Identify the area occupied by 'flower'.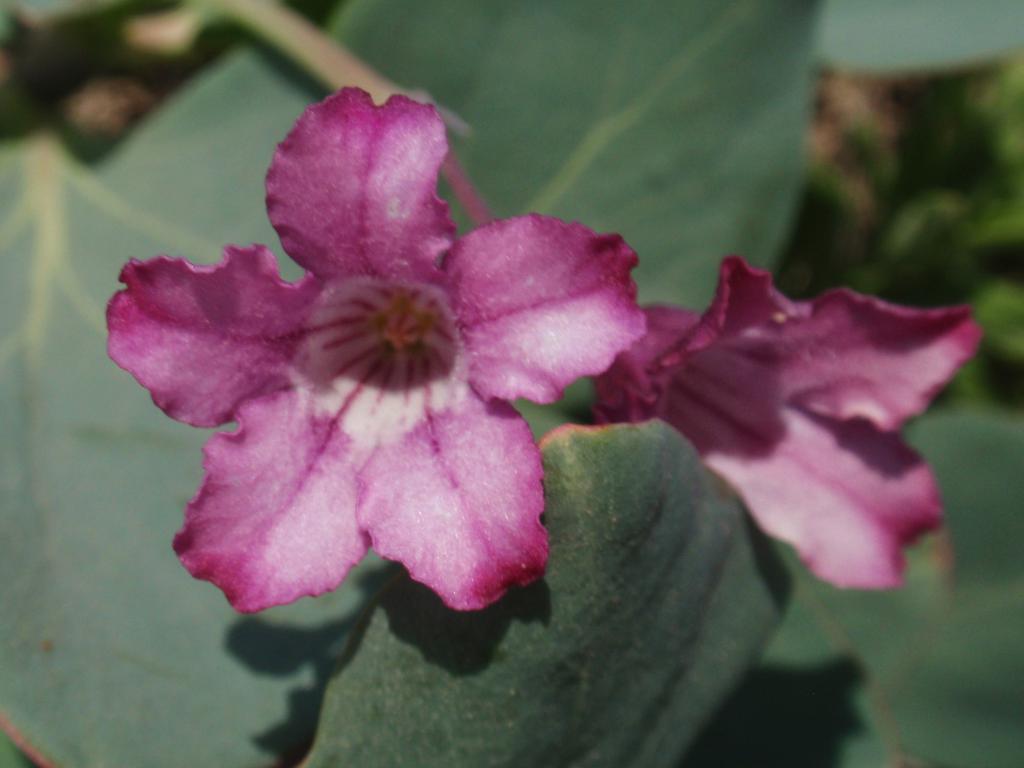
Area: (left=120, top=96, right=635, bottom=641).
